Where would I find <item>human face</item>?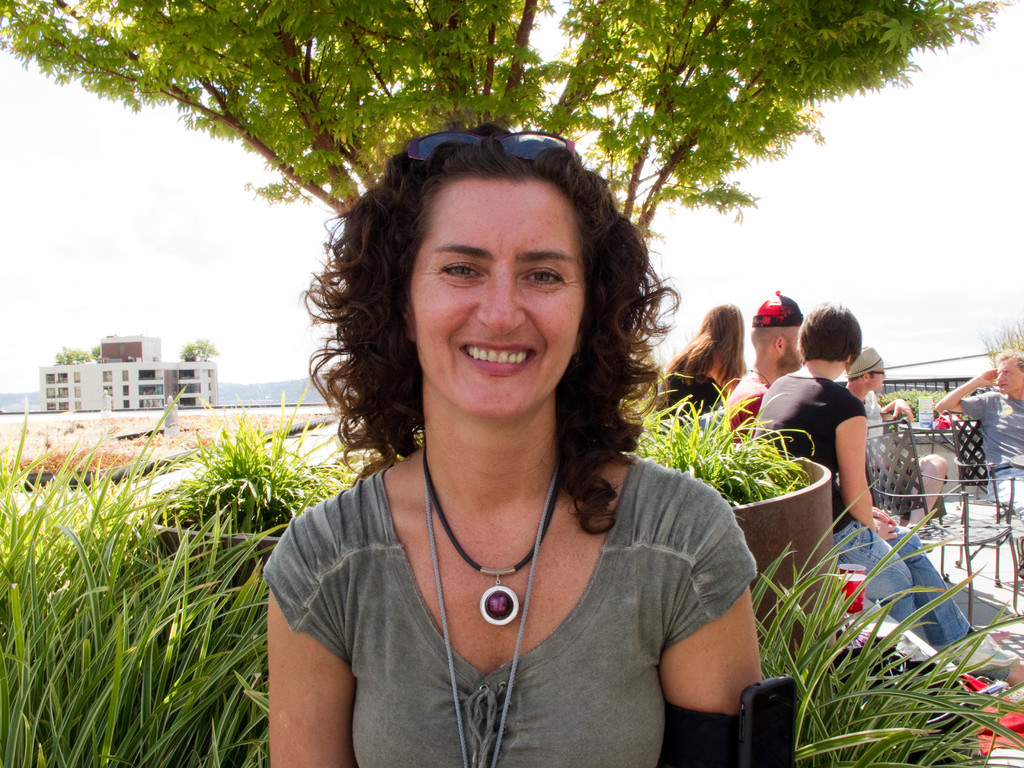
At bbox=(871, 367, 883, 390).
